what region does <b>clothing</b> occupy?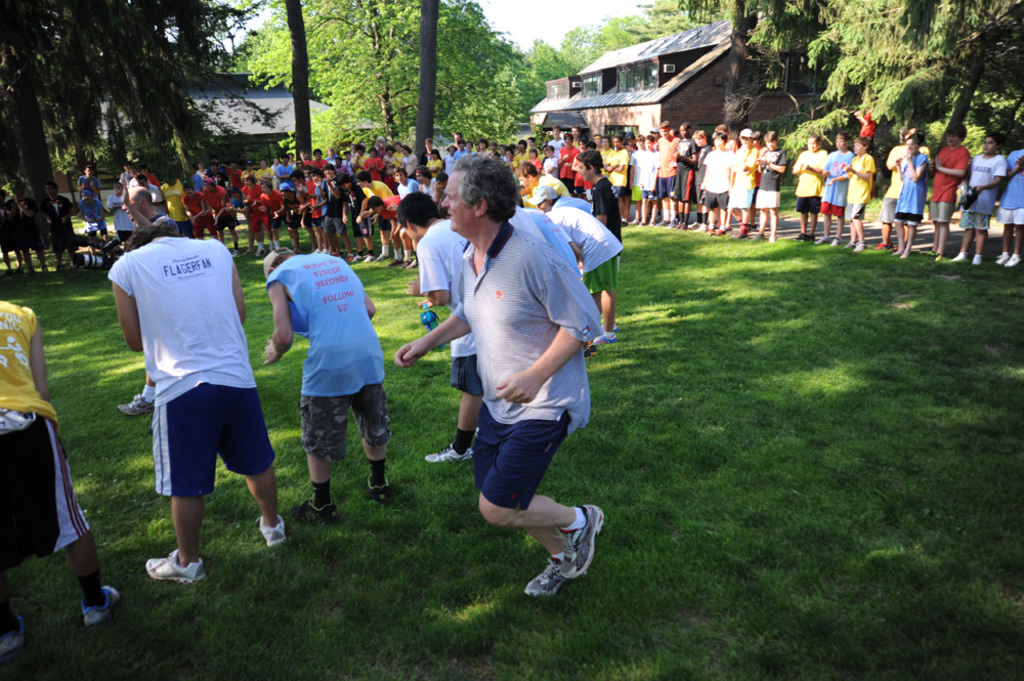
(x1=553, y1=142, x2=583, y2=194).
